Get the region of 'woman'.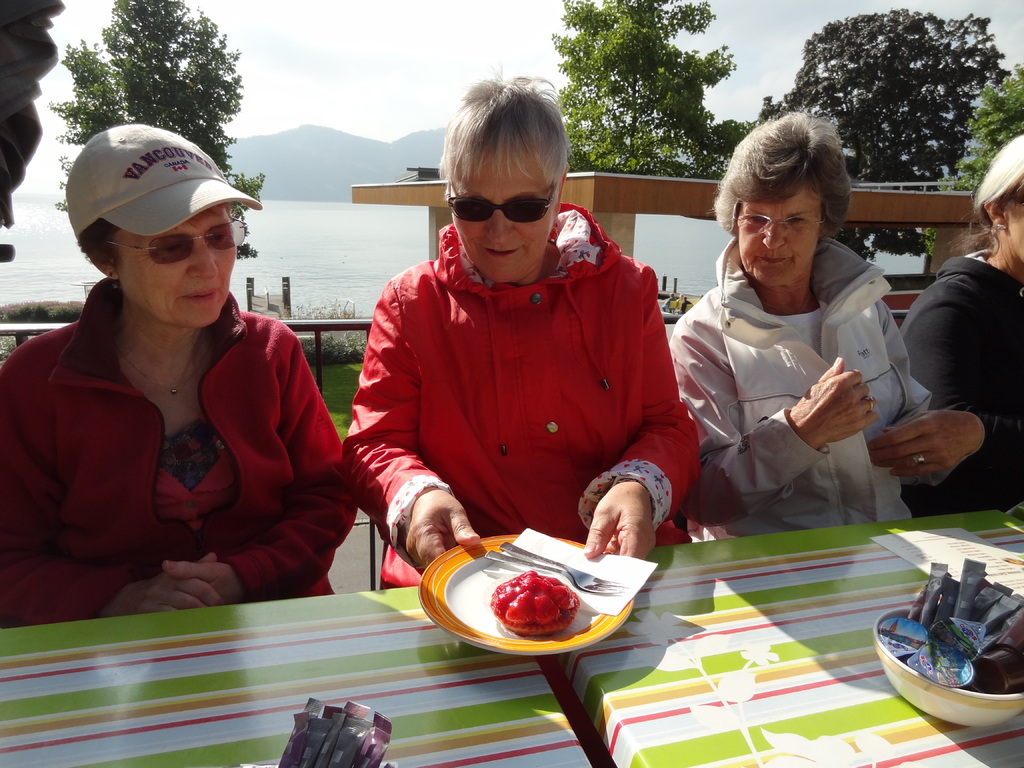
BBox(666, 115, 986, 543).
